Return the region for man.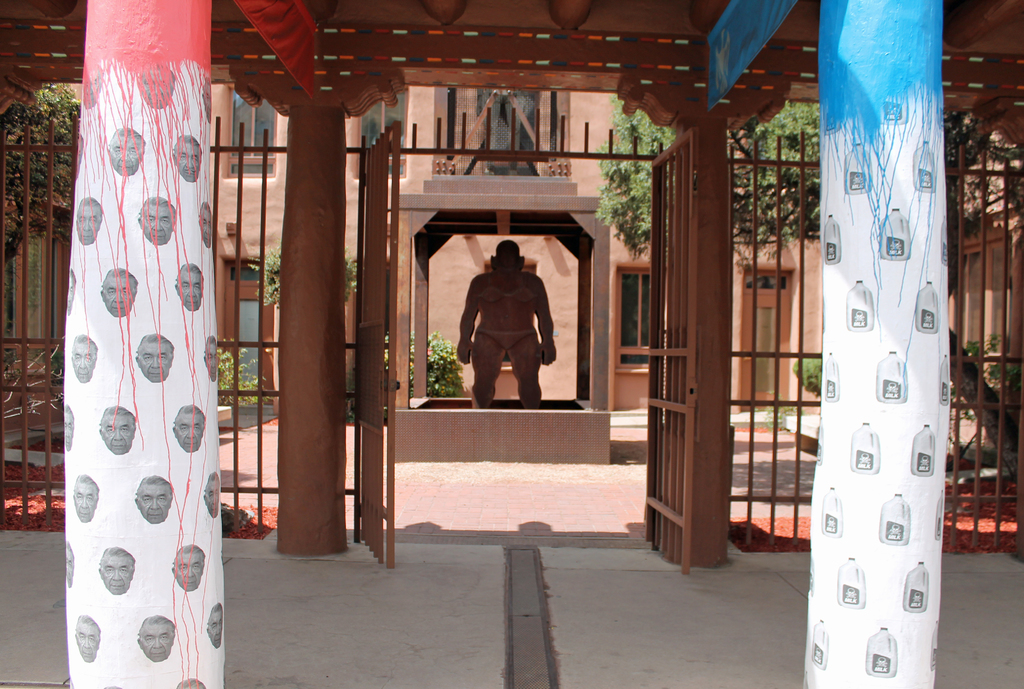
bbox(97, 542, 141, 597).
